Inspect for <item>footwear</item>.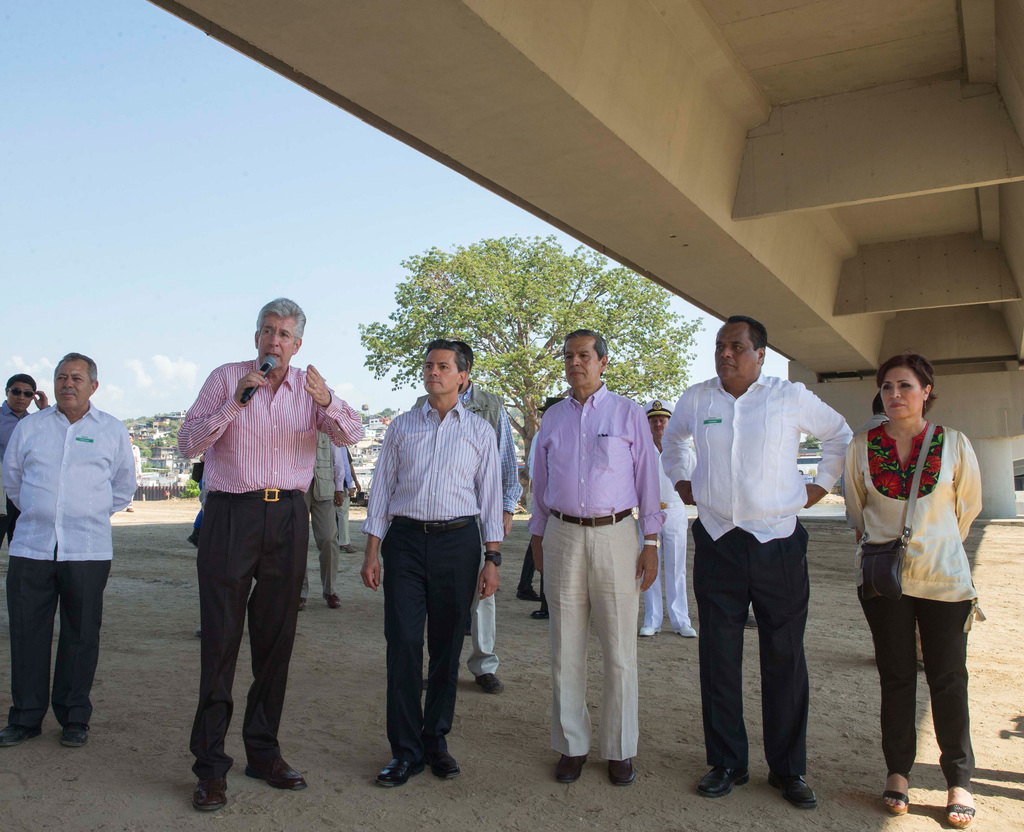
Inspection: (882, 765, 913, 812).
